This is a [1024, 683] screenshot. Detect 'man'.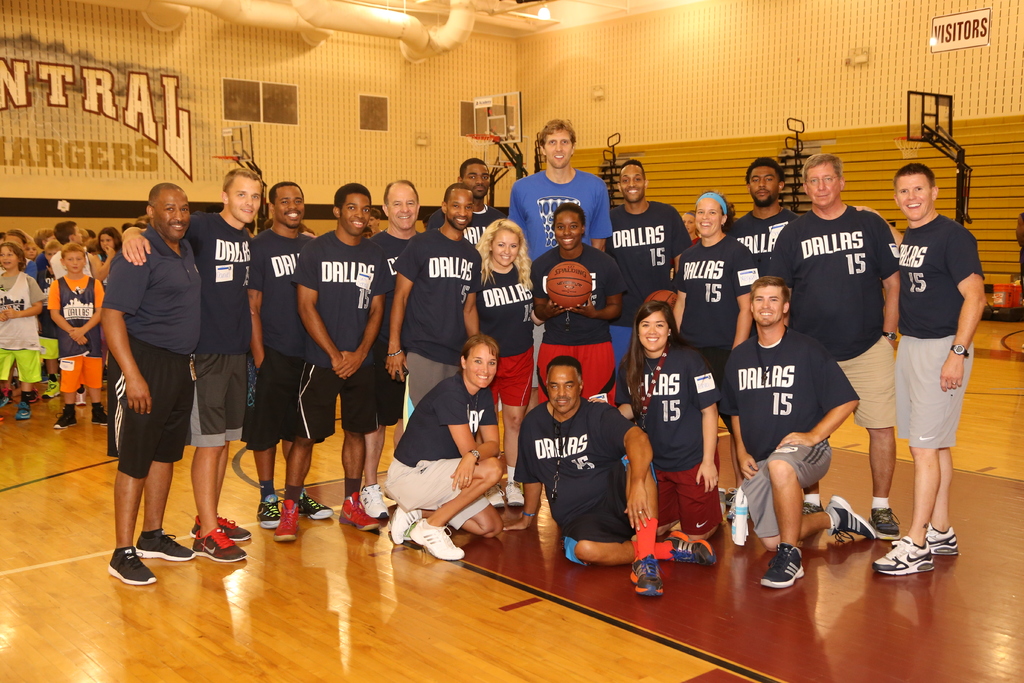
(left=121, top=168, right=319, bottom=565).
